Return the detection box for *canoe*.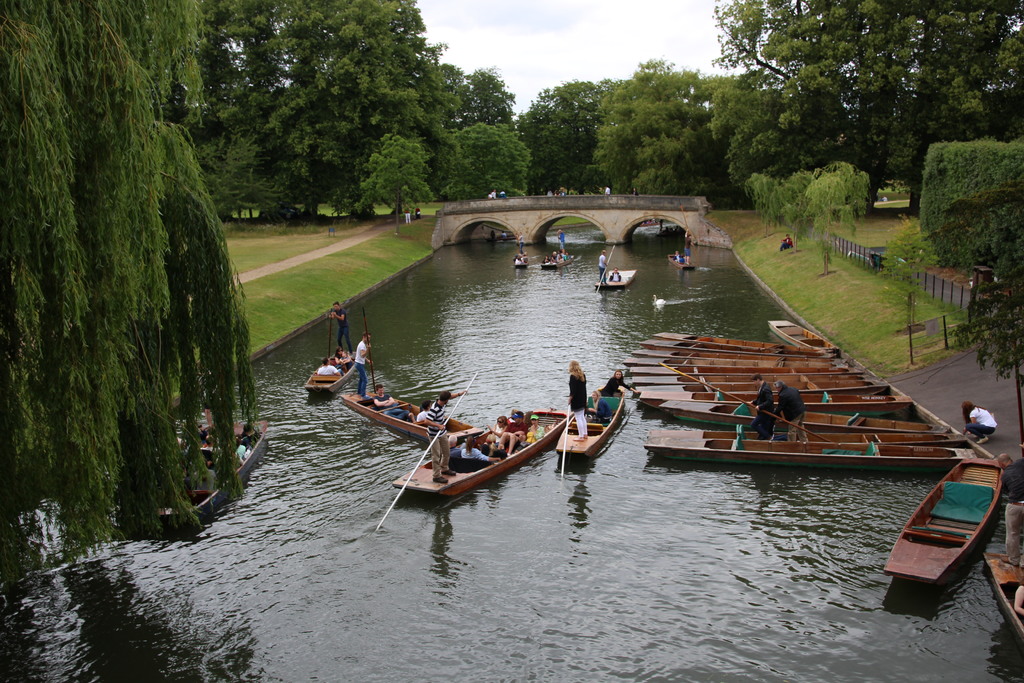
<box>886,459,1010,587</box>.
